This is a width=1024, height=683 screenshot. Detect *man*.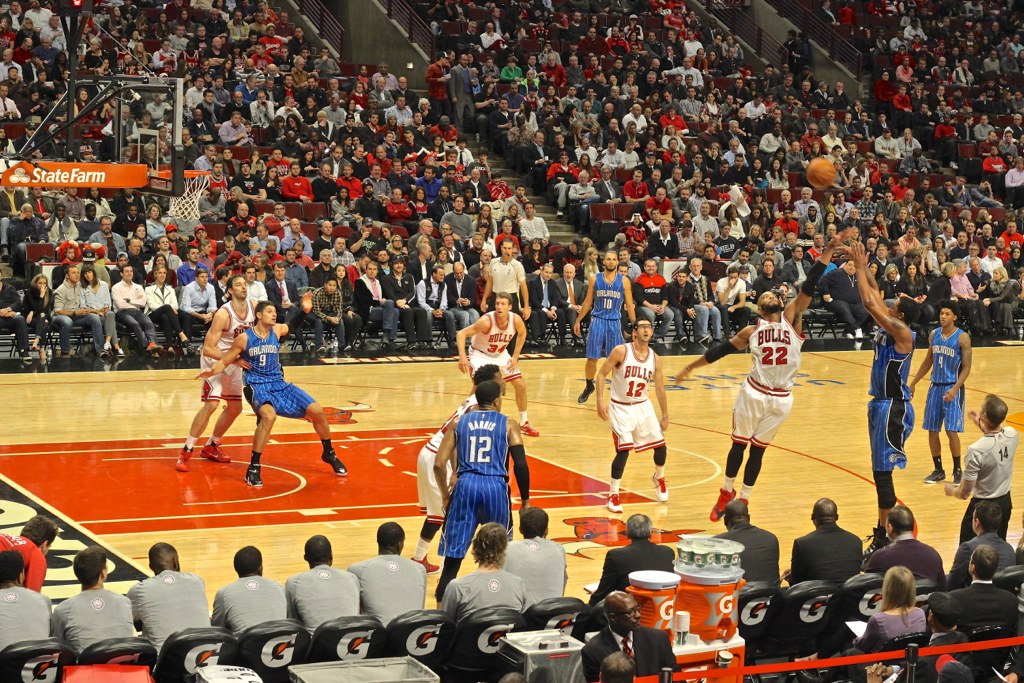
bbox=(944, 392, 1017, 547).
